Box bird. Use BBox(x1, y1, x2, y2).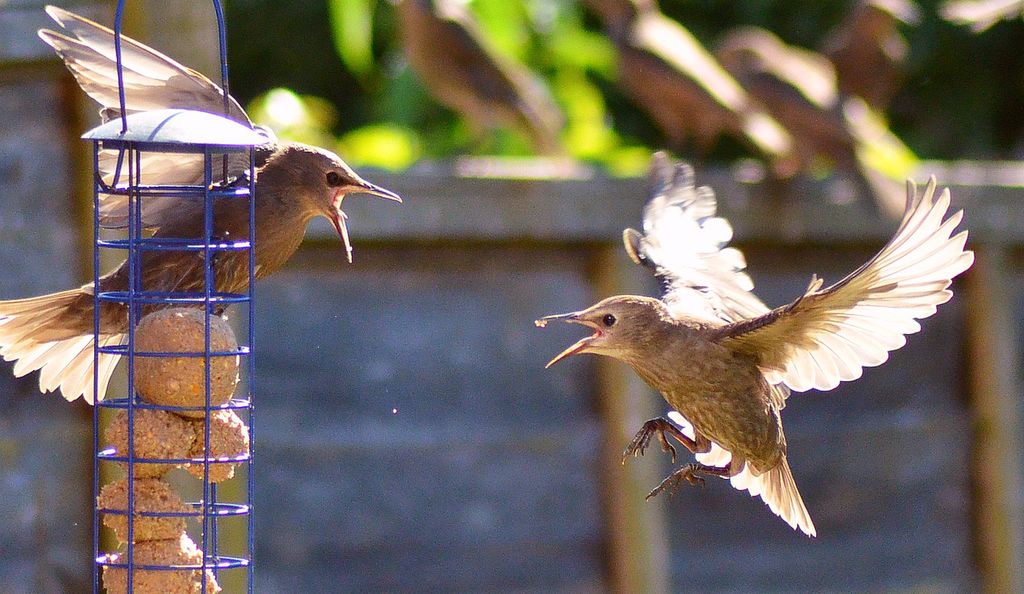
BBox(534, 150, 973, 533).
